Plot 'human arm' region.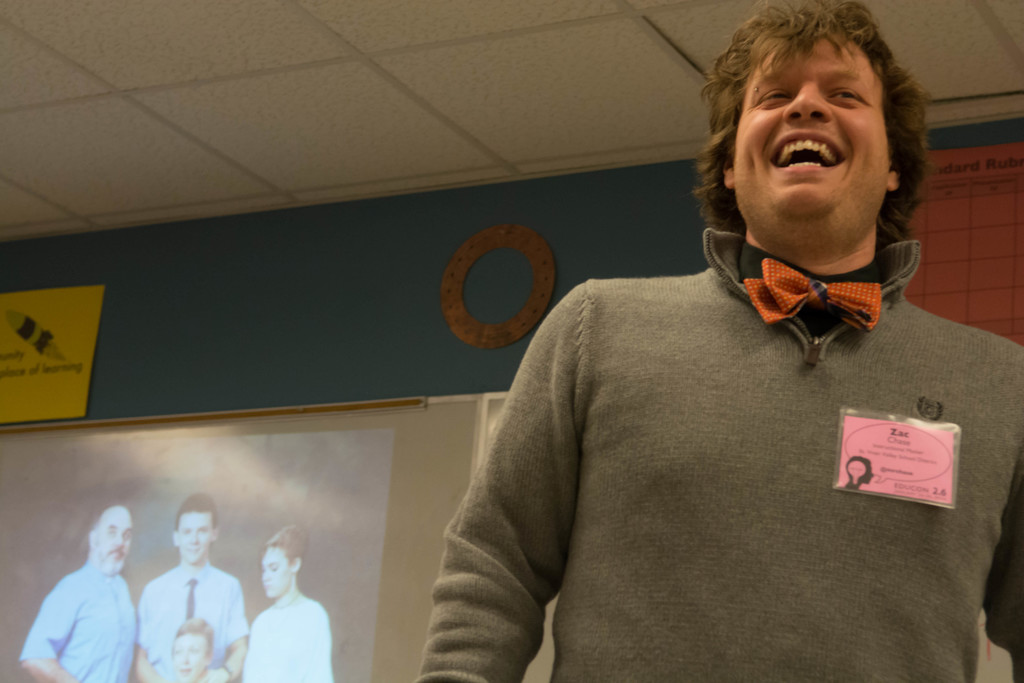
Plotted at rect(416, 281, 585, 682).
